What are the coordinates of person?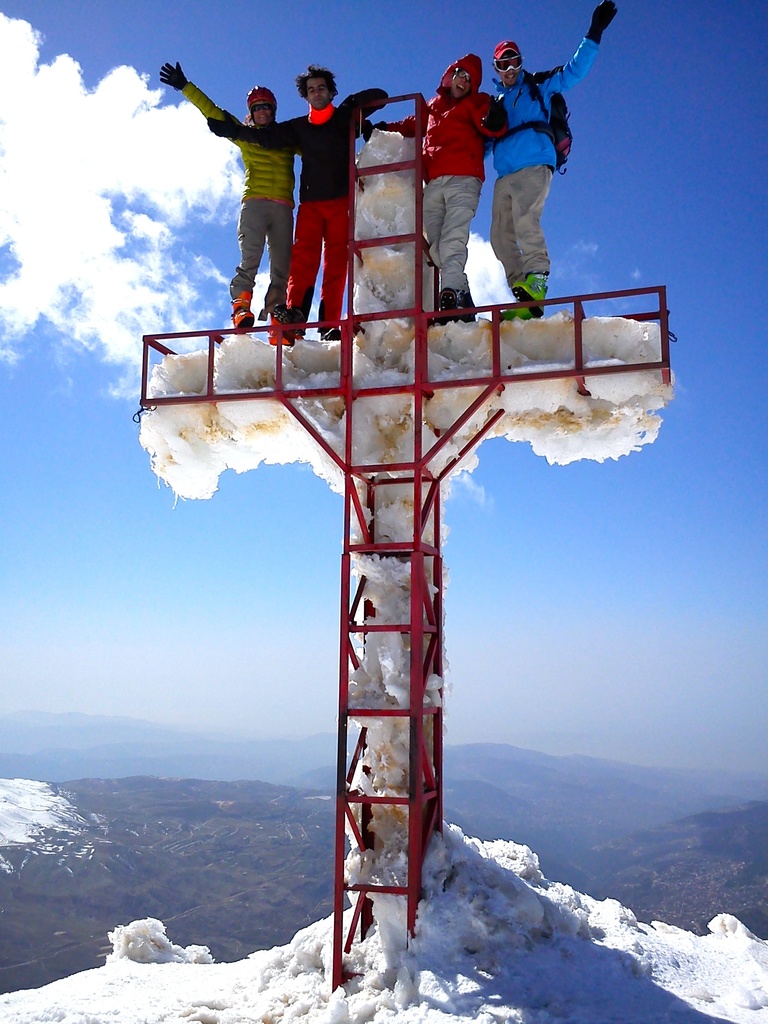
{"left": 355, "top": 43, "right": 506, "bottom": 319}.
